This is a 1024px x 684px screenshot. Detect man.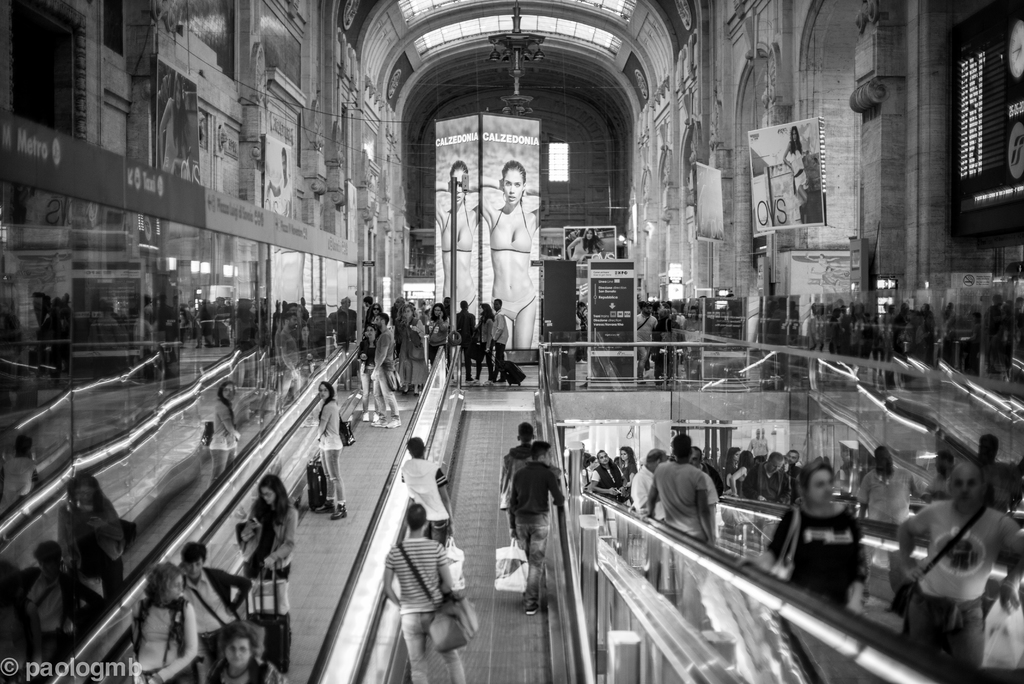
detection(399, 434, 454, 548).
